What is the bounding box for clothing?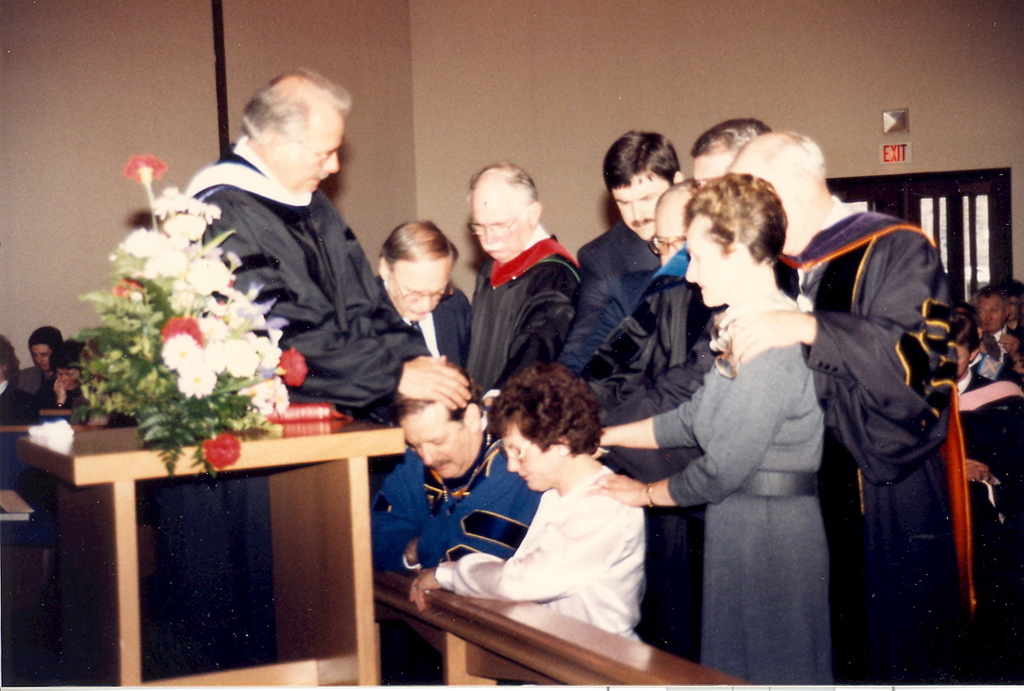
bbox=[42, 368, 95, 418].
